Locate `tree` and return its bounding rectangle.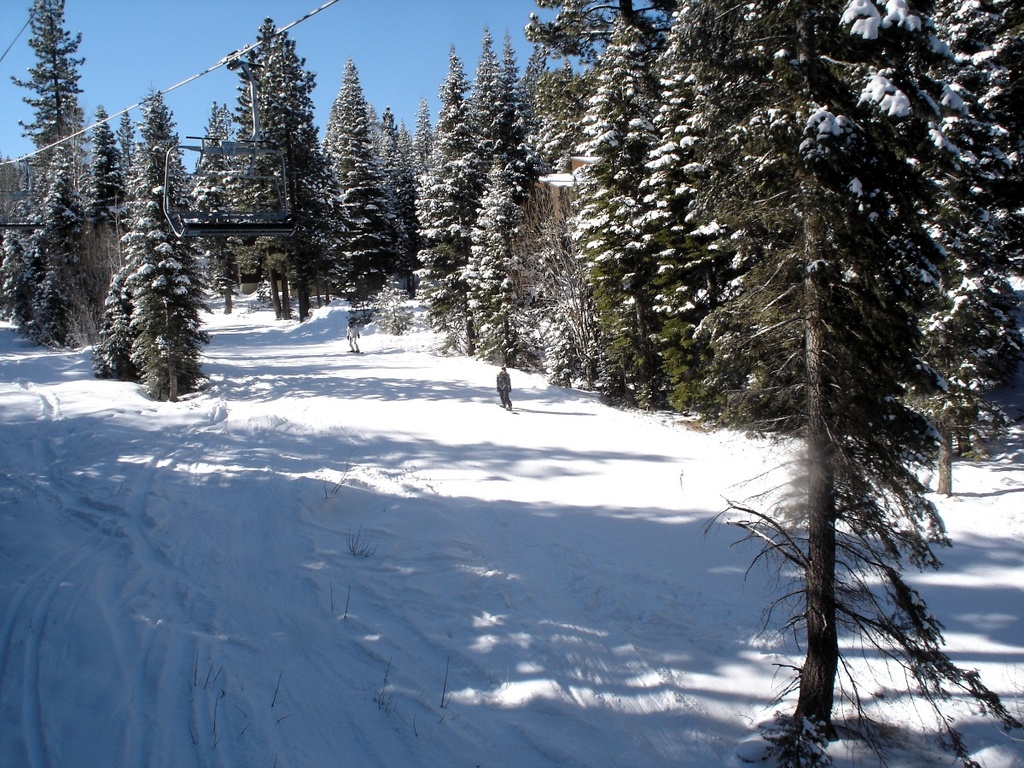
detection(505, 0, 616, 385).
